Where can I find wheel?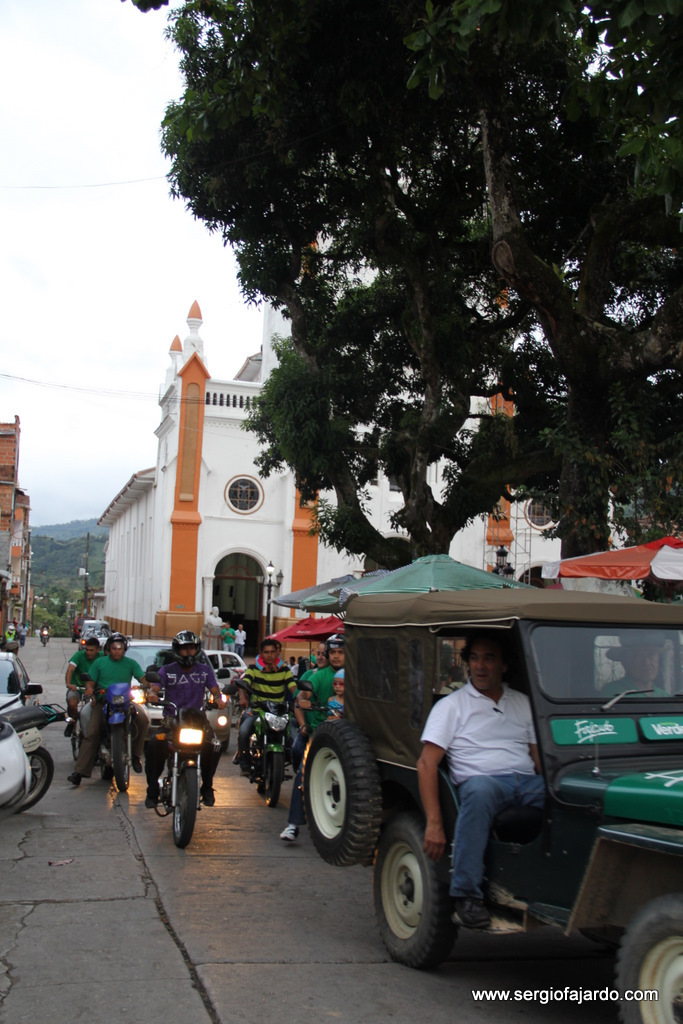
You can find it at <region>176, 764, 201, 849</region>.
